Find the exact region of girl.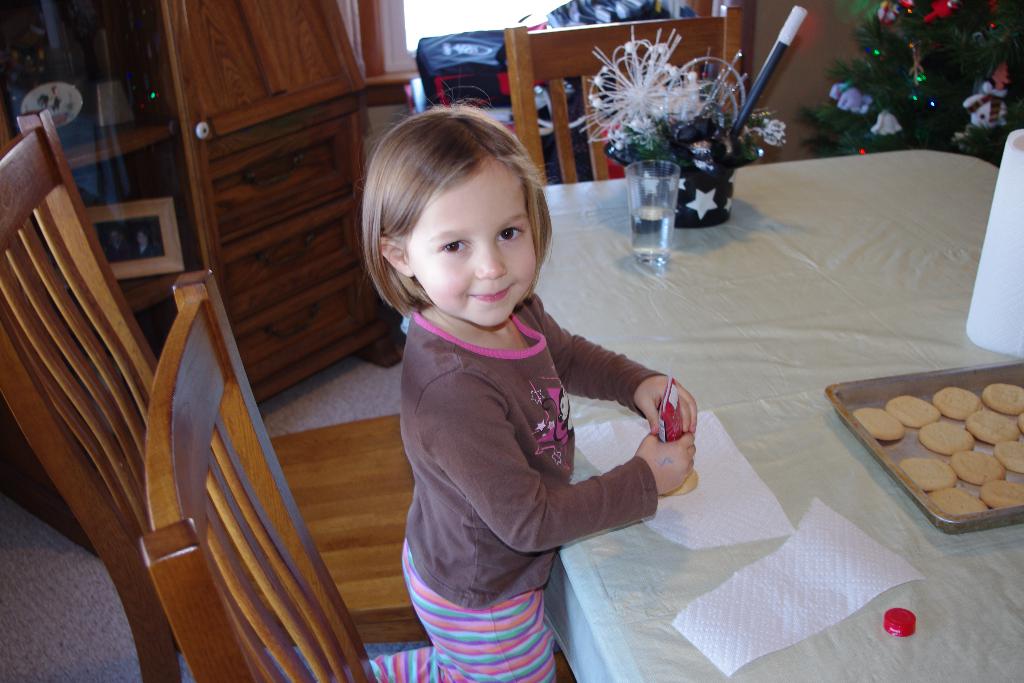
Exact region: [x1=351, y1=85, x2=696, y2=682].
